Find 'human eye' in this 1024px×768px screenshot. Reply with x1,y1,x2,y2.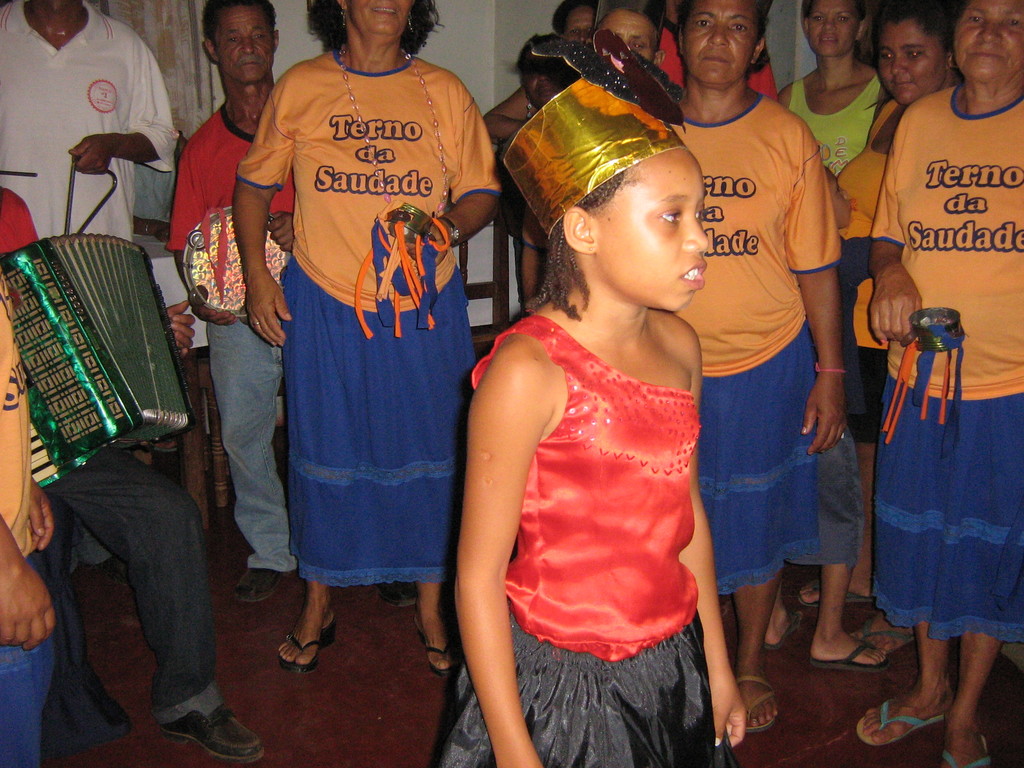
570,28,580,36.
